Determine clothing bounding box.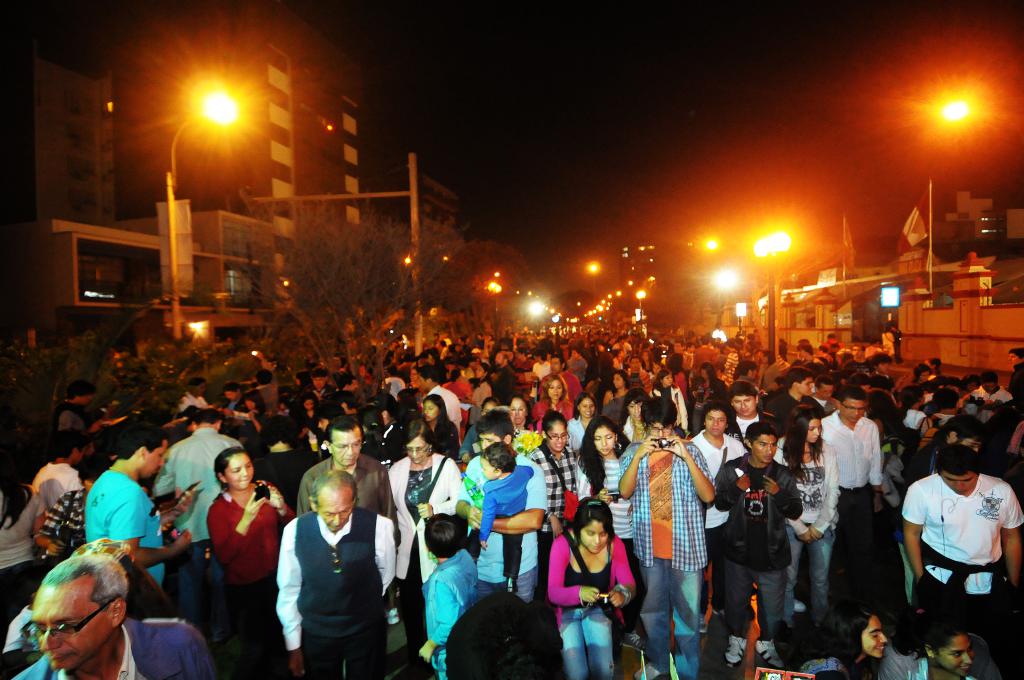
Determined: x1=425 y1=385 x2=461 y2=441.
